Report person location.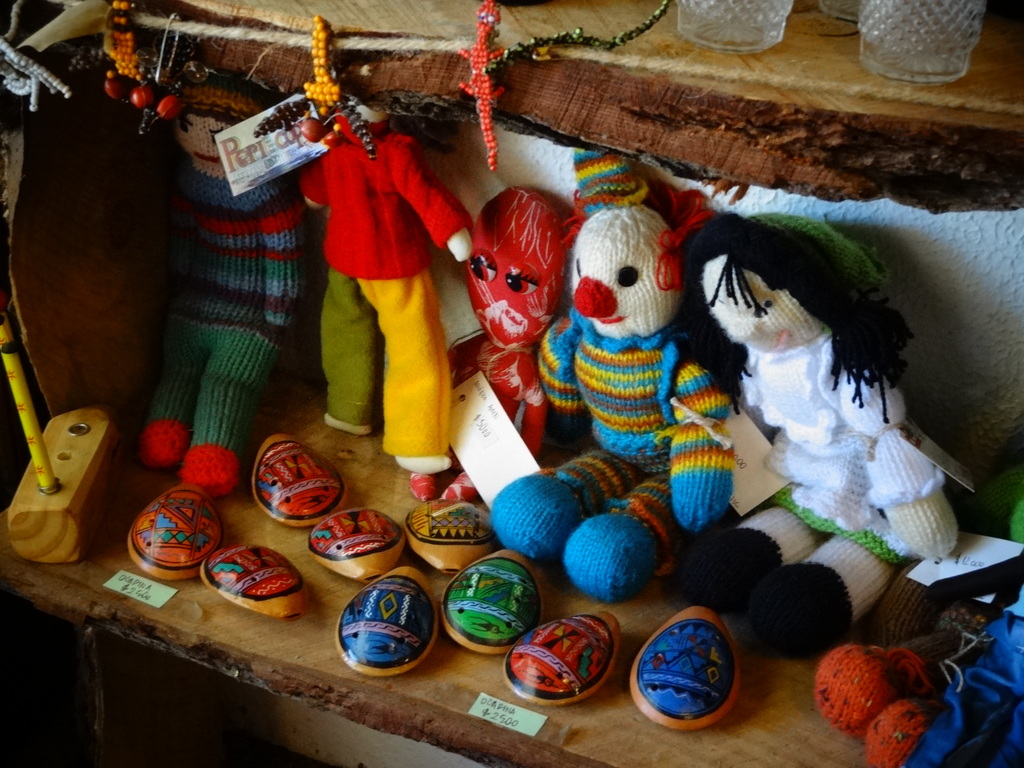
Report: (666,207,961,659).
